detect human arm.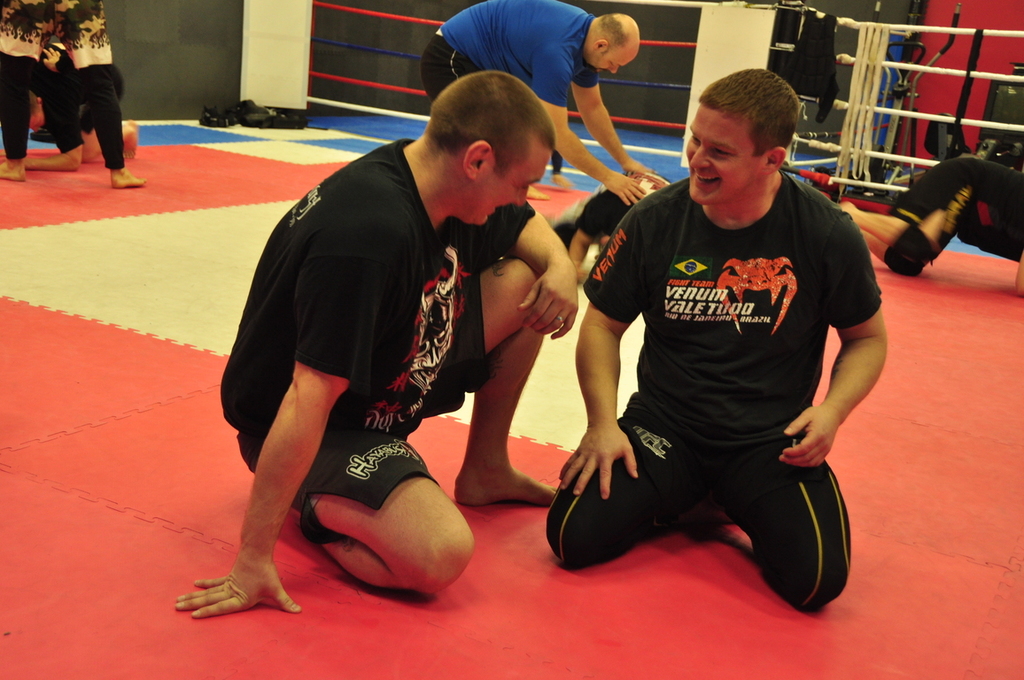
Detected at {"left": 527, "top": 49, "right": 645, "bottom": 205}.
